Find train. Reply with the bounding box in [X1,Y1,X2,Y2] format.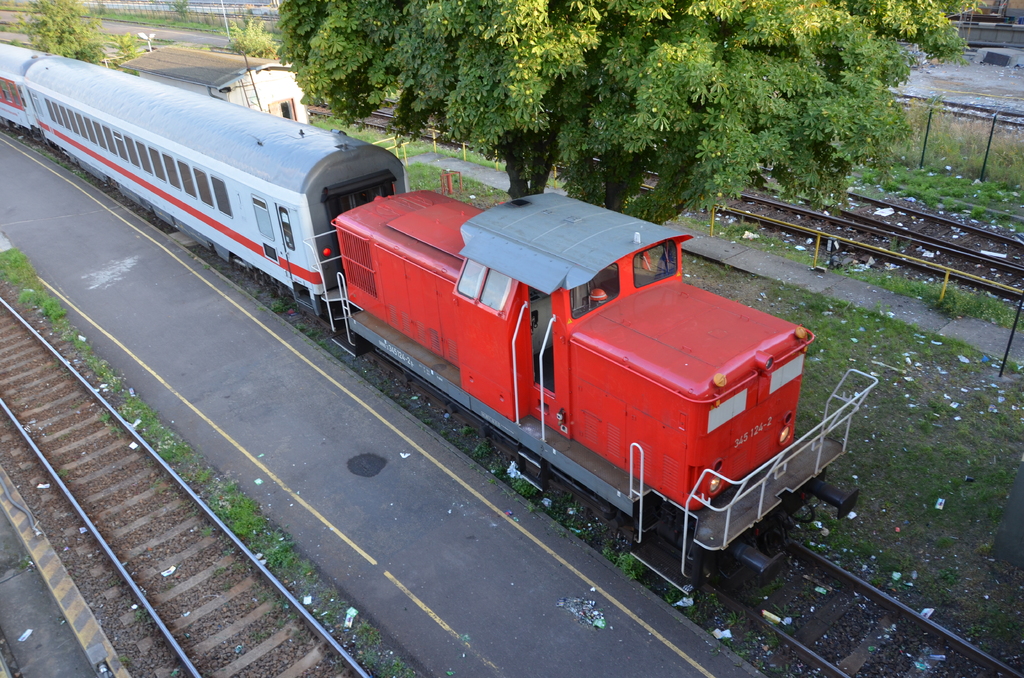
[0,38,876,600].
